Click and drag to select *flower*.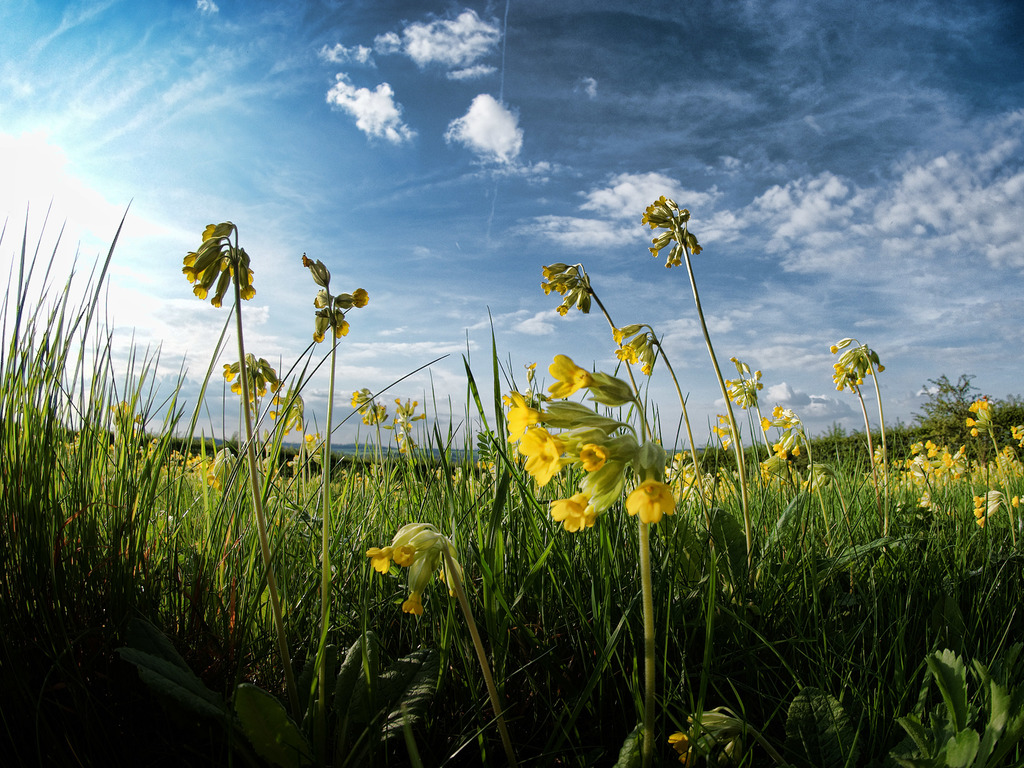
Selection: region(622, 440, 675, 519).
